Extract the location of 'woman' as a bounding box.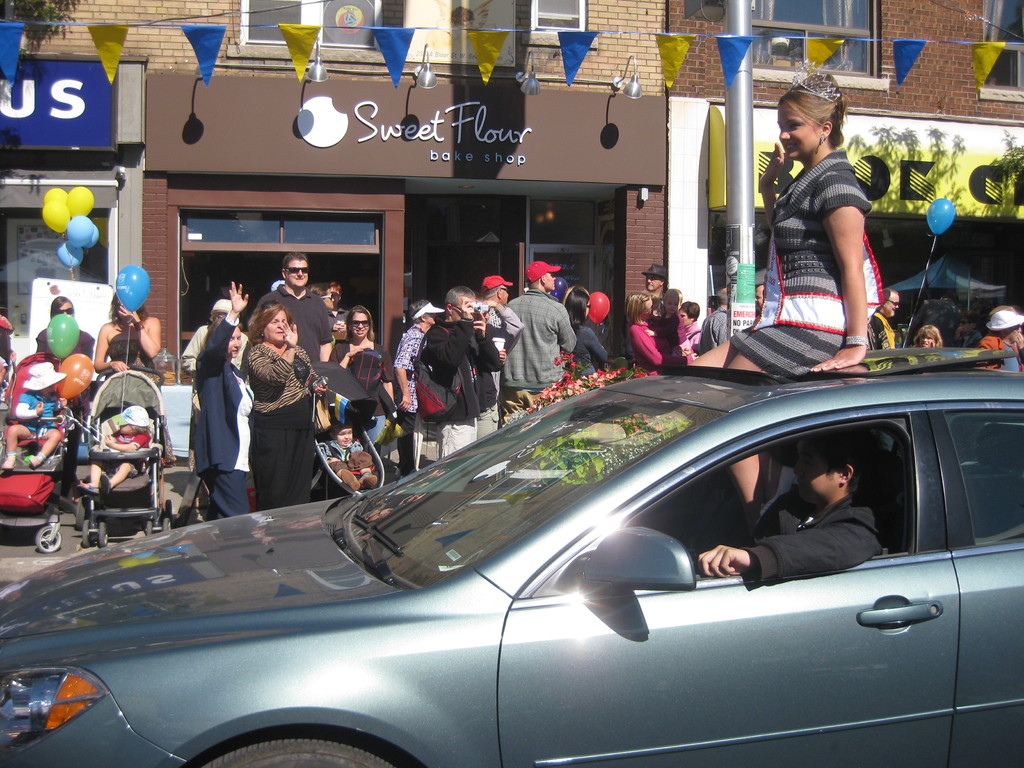
(x1=239, y1=301, x2=329, y2=509).
